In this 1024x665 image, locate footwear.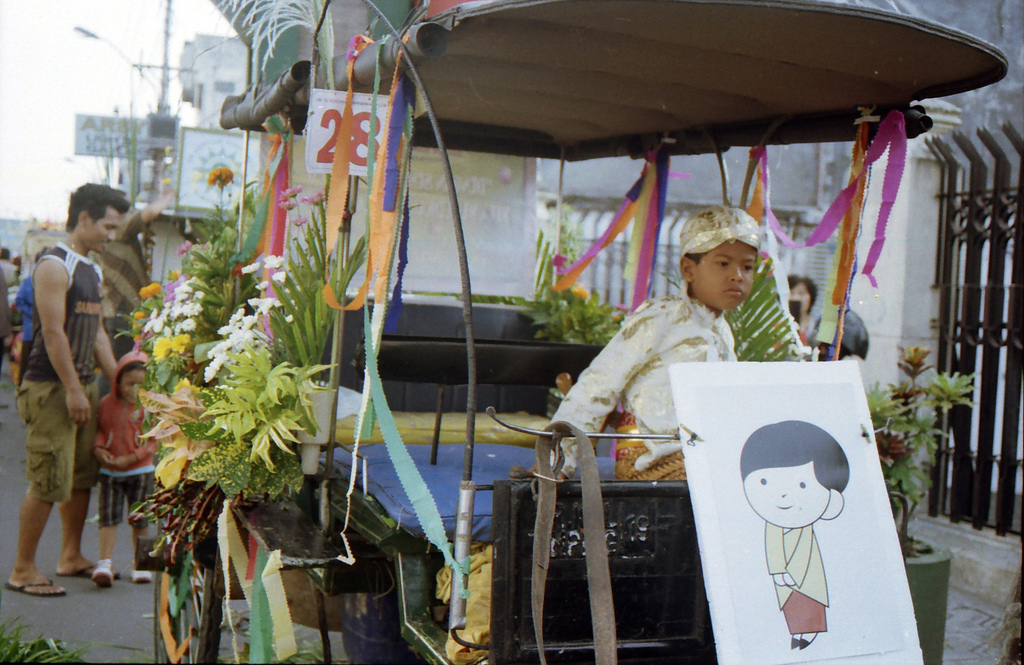
Bounding box: {"left": 129, "top": 569, "right": 148, "bottom": 583}.
